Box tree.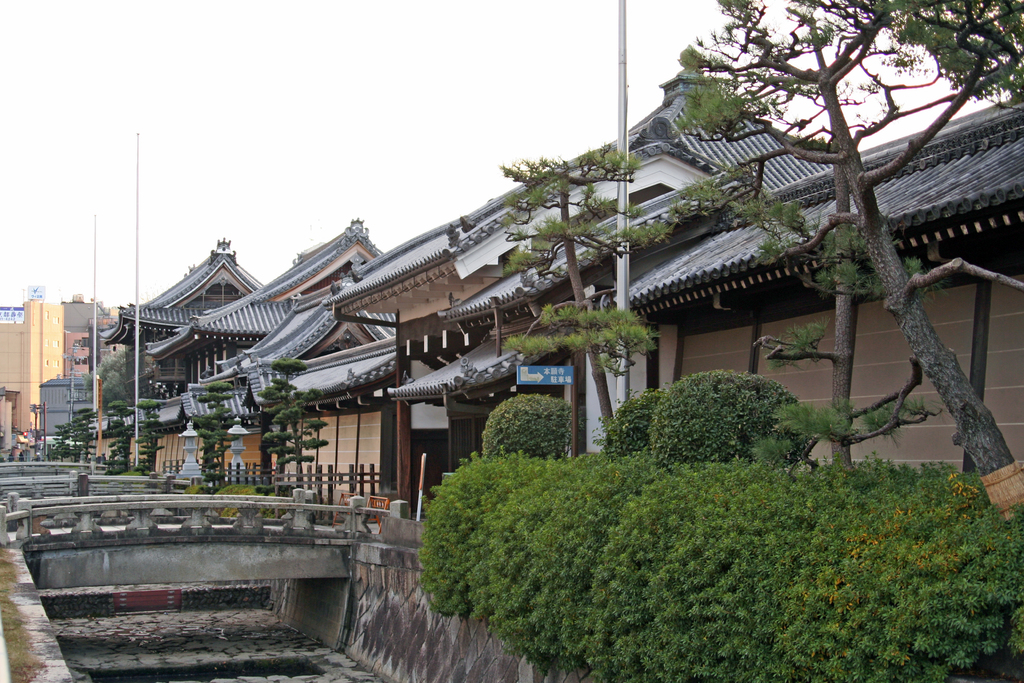
[671,0,1023,520].
